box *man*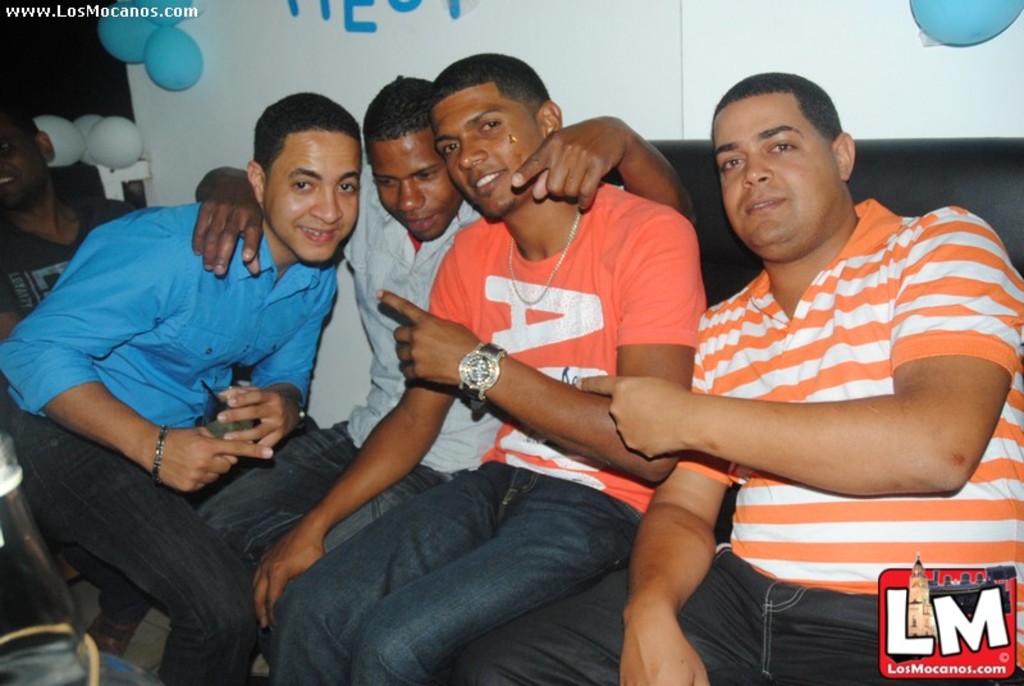
x1=196 y1=76 x2=700 y2=685
